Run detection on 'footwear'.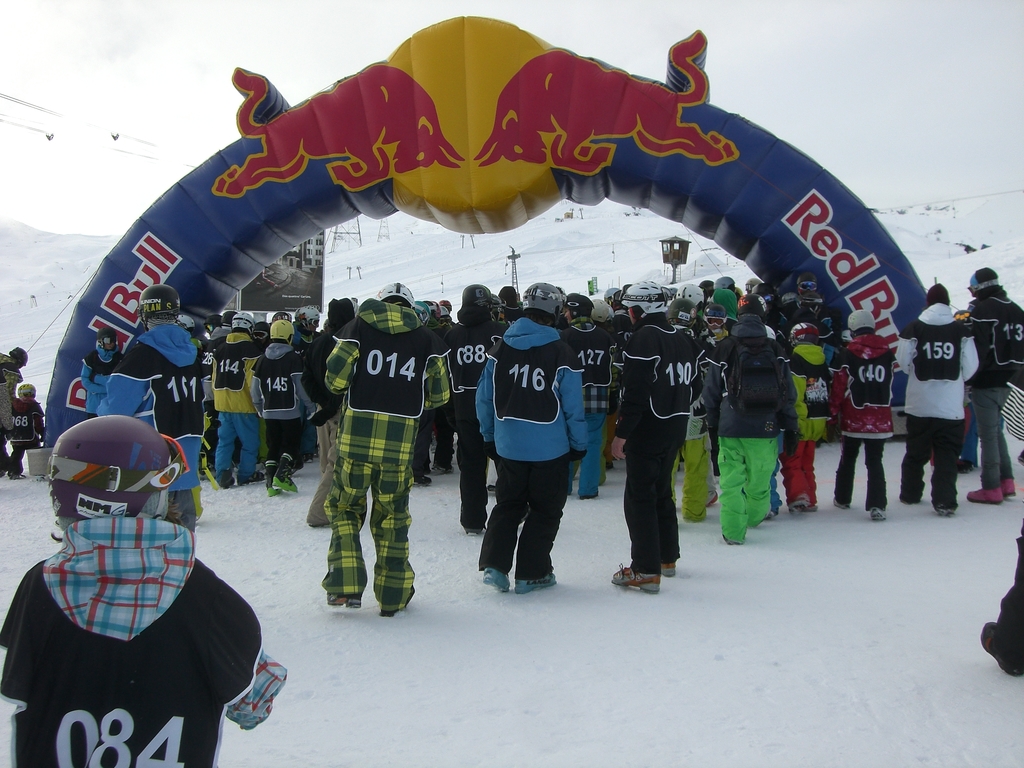
Result: box=[431, 463, 453, 471].
